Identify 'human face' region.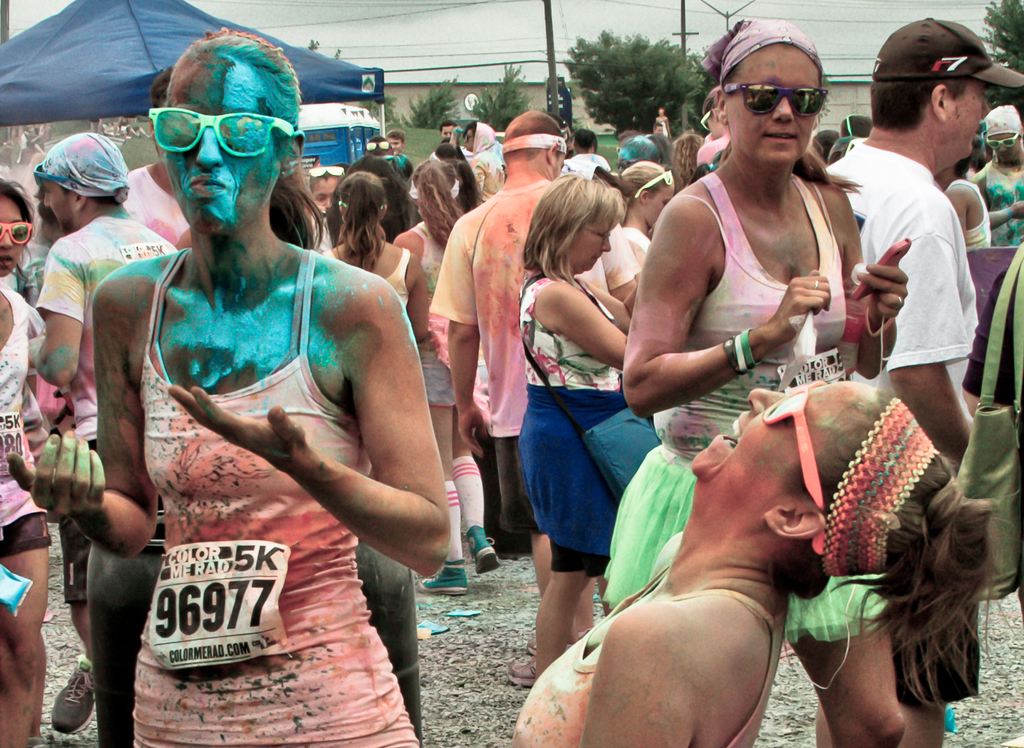
Region: x1=439 y1=125 x2=452 y2=143.
